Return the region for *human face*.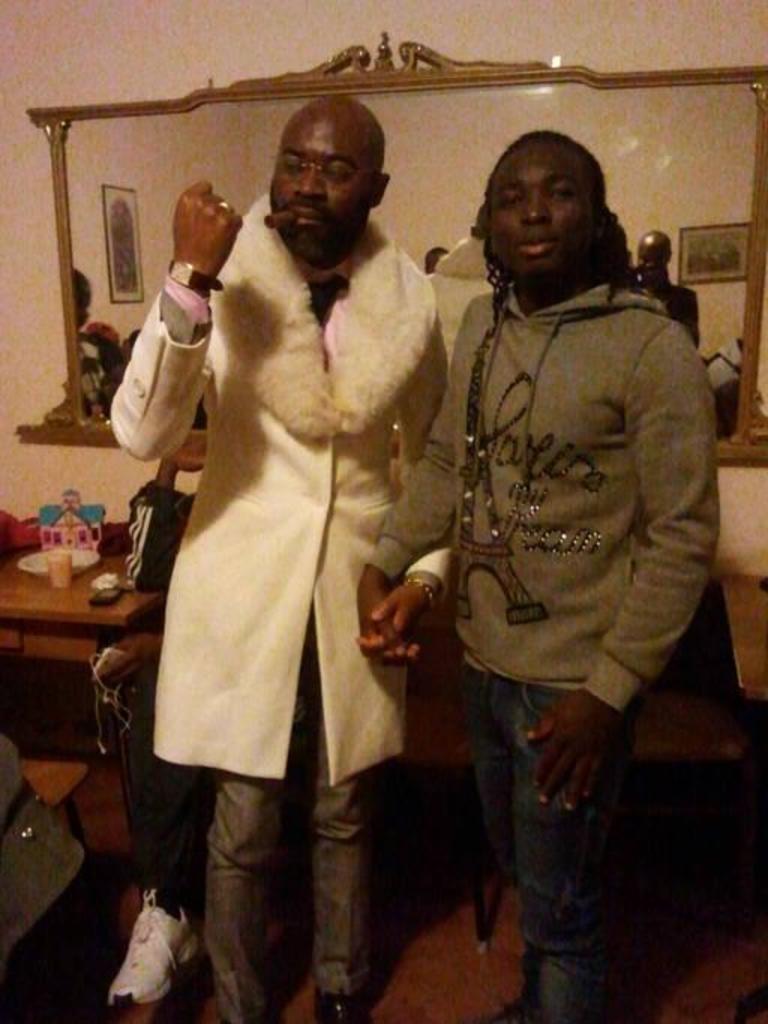
268/121/381/252.
